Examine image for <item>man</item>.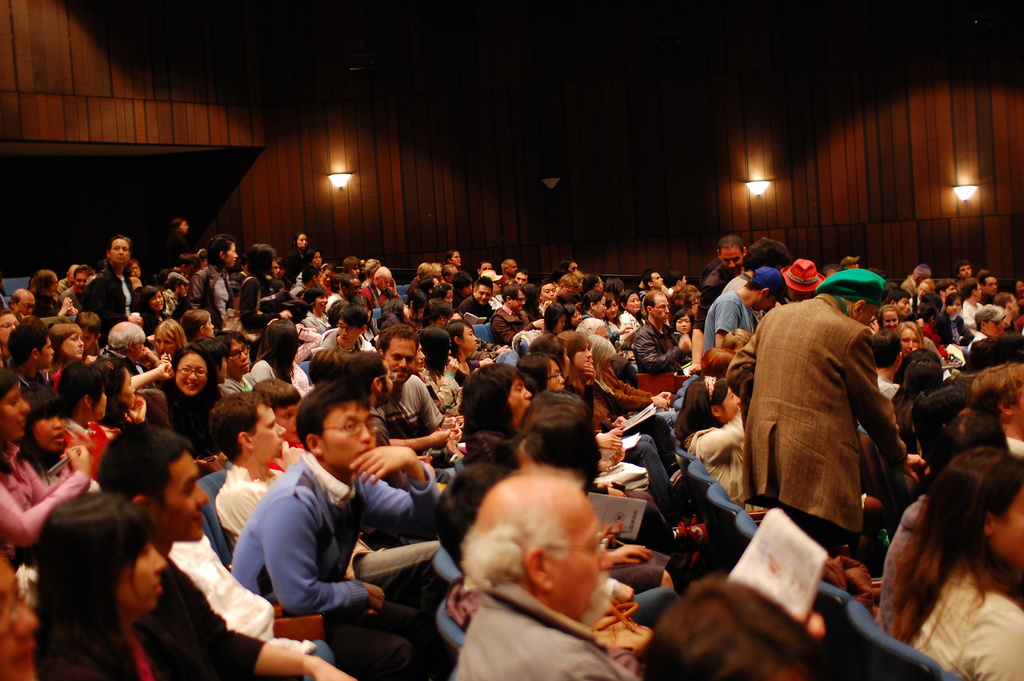
Examination result: left=499, top=258, right=518, bottom=277.
